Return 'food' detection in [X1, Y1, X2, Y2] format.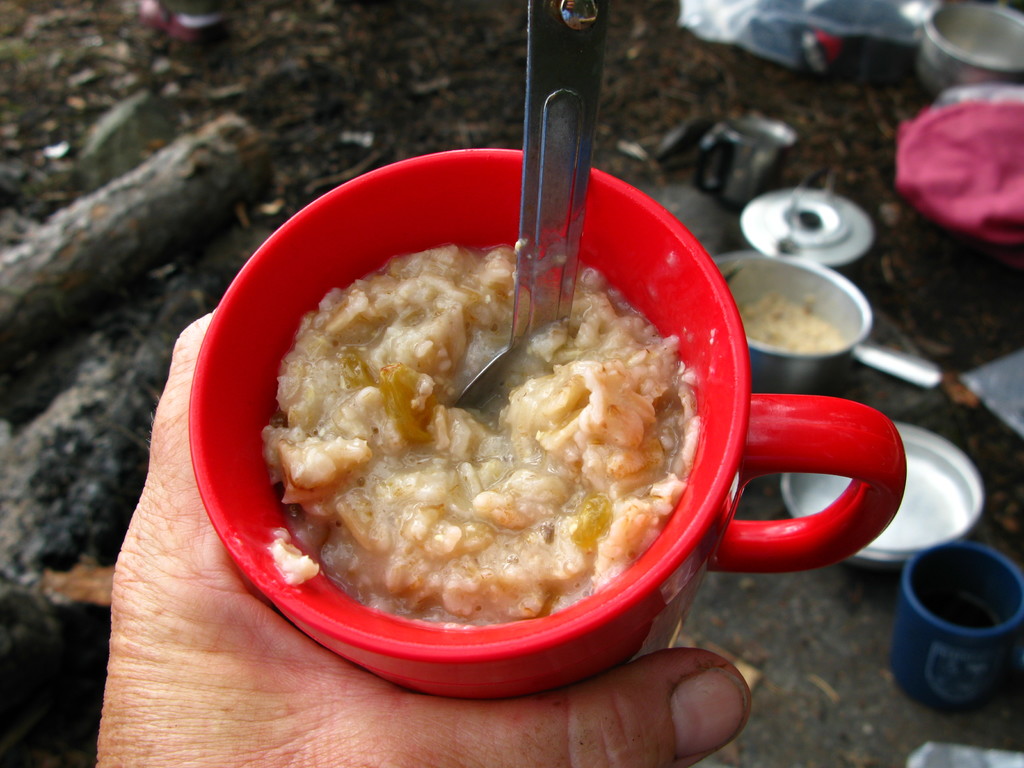
[738, 290, 845, 349].
